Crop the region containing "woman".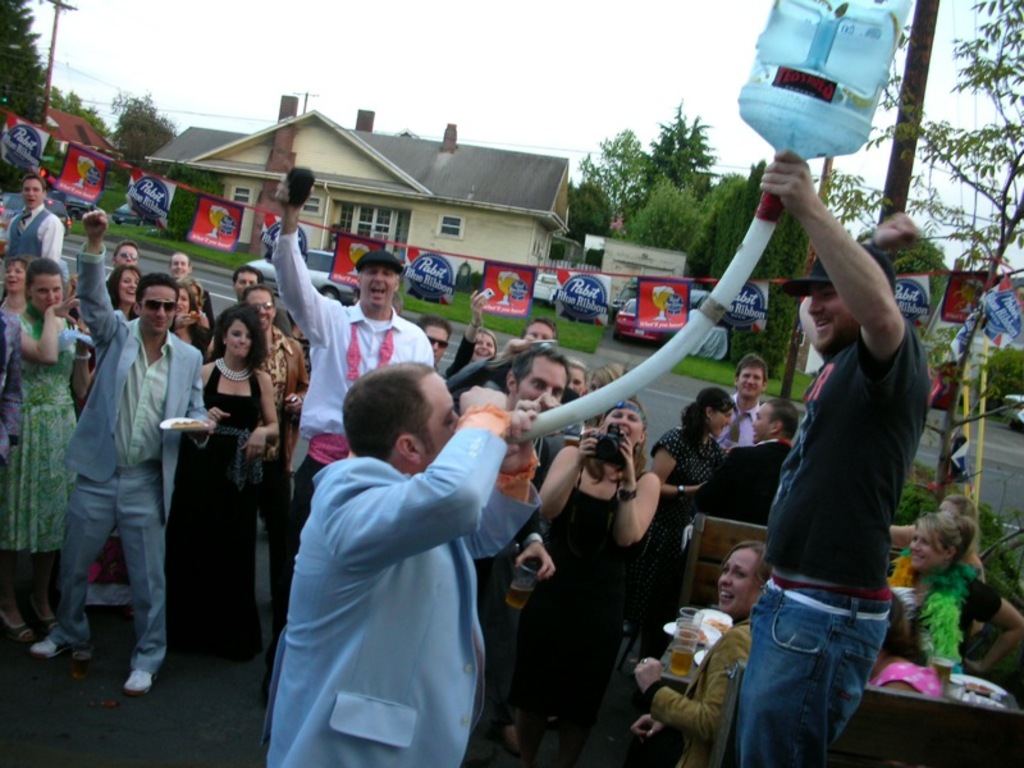
Crop region: 0 257 81 640.
